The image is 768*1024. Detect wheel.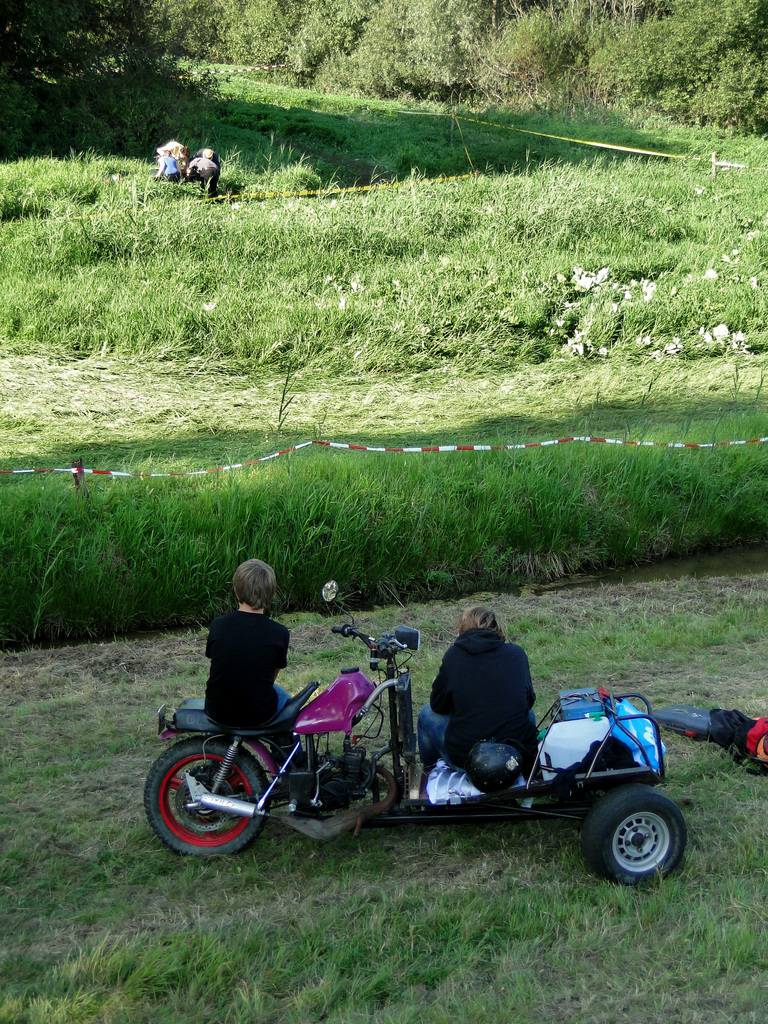
Detection: box(584, 783, 694, 902).
